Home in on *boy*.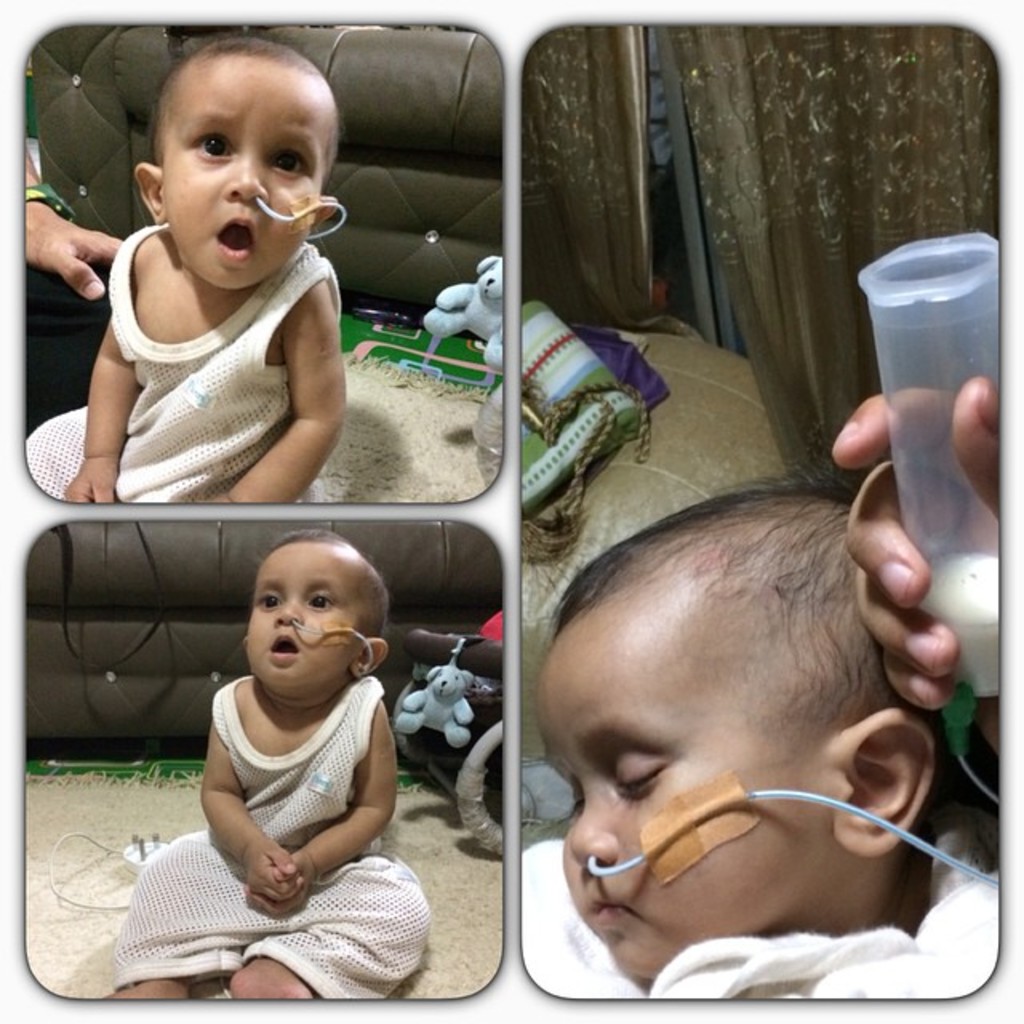
Homed in at [left=22, top=32, right=355, bottom=507].
